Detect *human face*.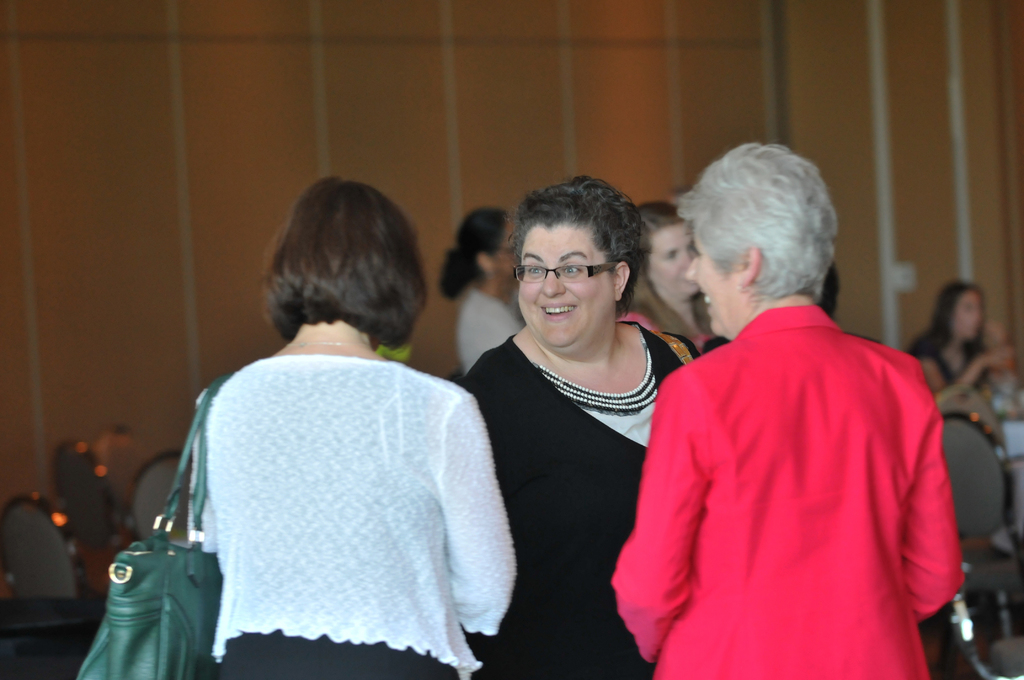
Detected at 649,226,701,302.
